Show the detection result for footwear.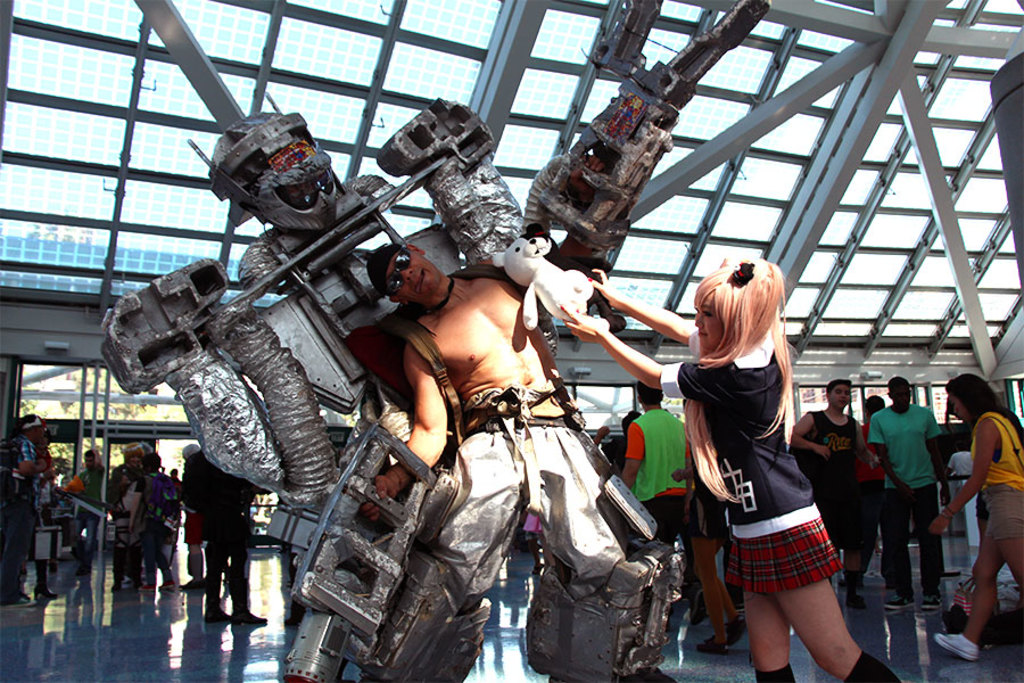
bbox=(685, 583, 705, 633).
